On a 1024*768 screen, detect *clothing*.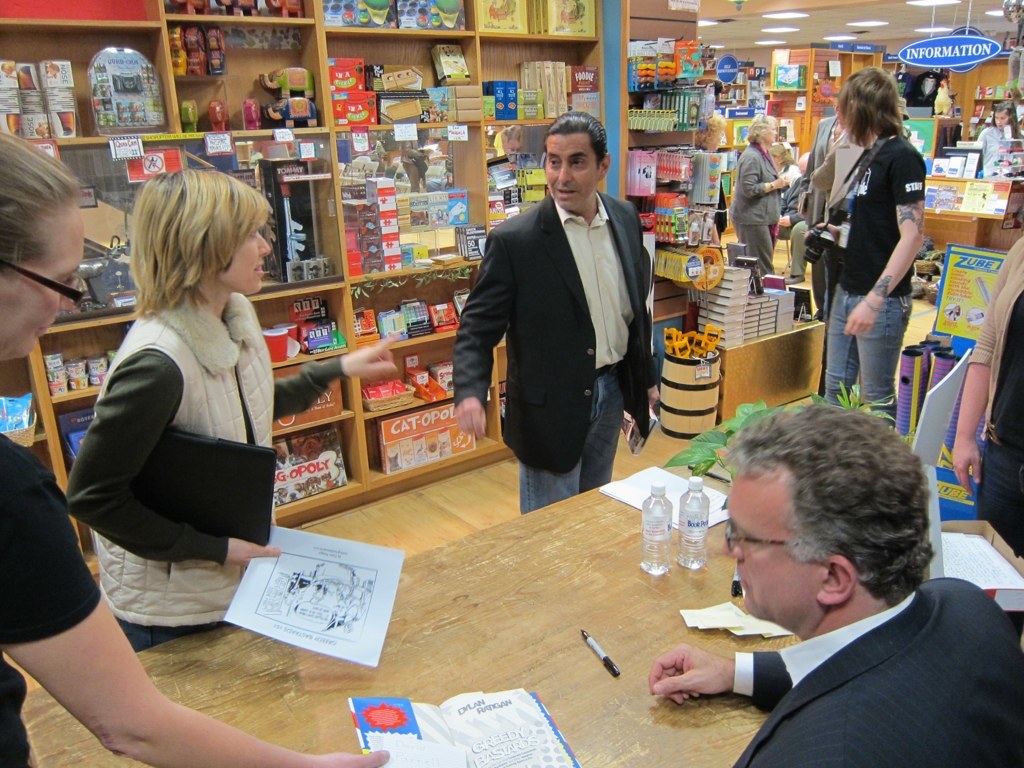
Rect(64, 350, 351, 564).
